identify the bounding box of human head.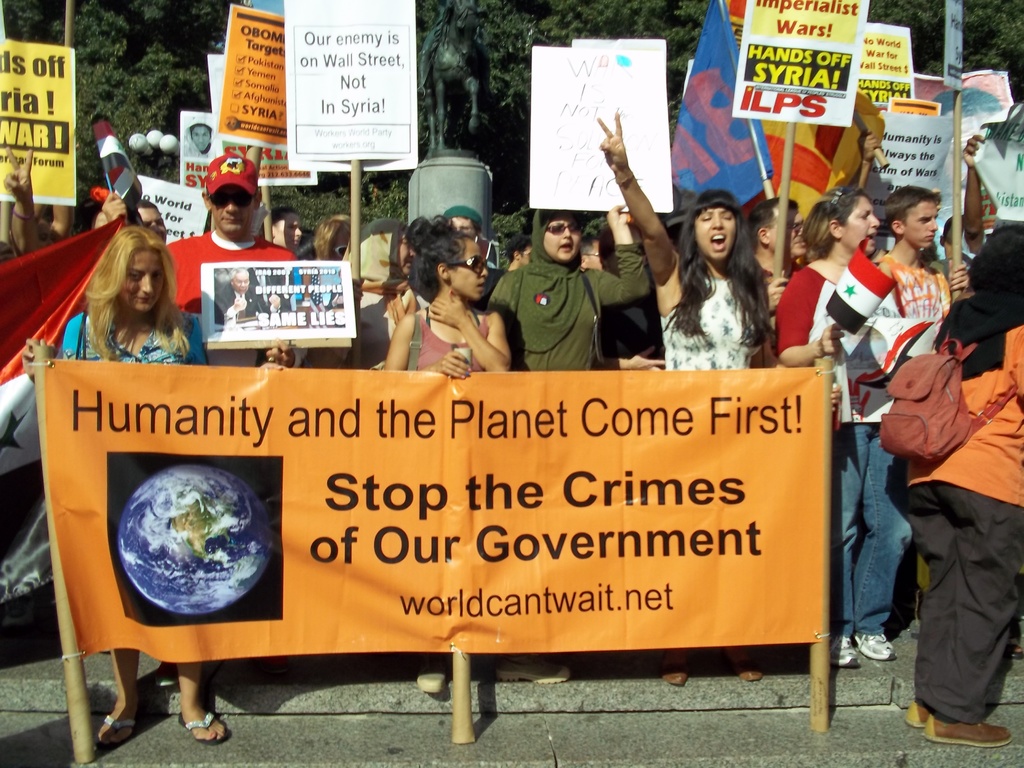
<bbox>678, 177, 760, 271</bbox>.
